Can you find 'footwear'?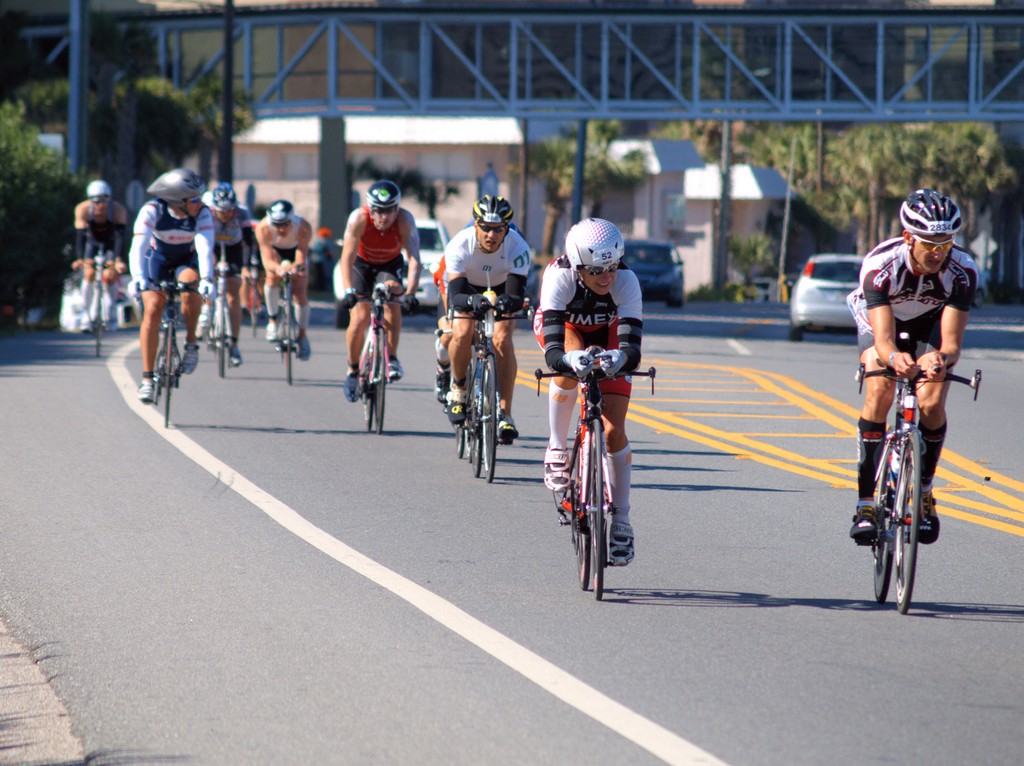
Yes, bounding box: [499, 419, 520, 449].
